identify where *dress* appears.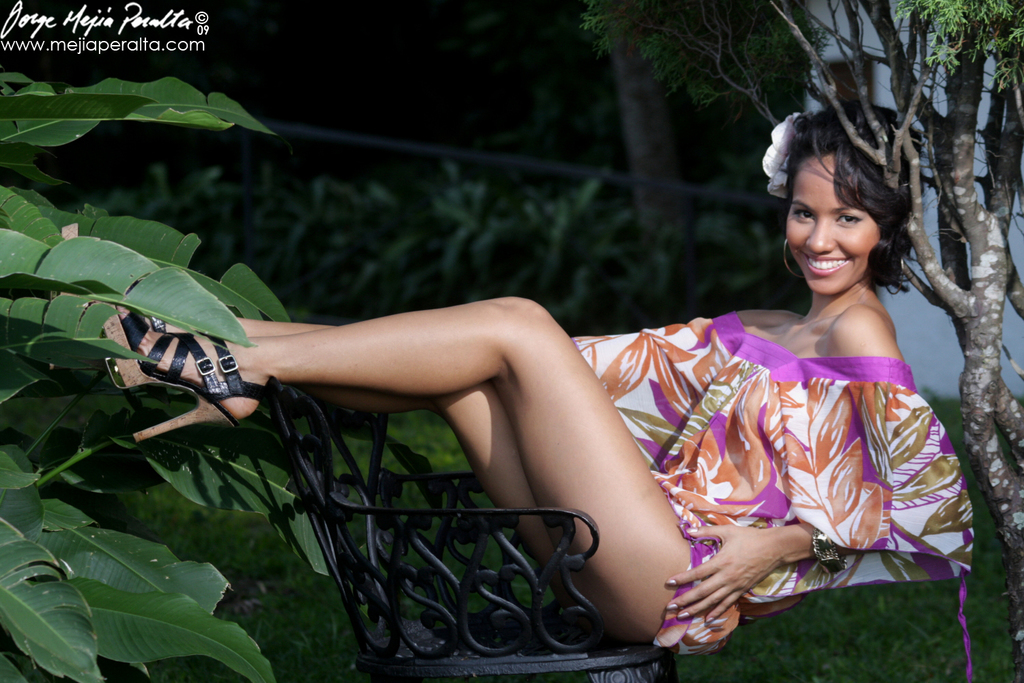
Appears at BBox(568, 311, 976, 656).
